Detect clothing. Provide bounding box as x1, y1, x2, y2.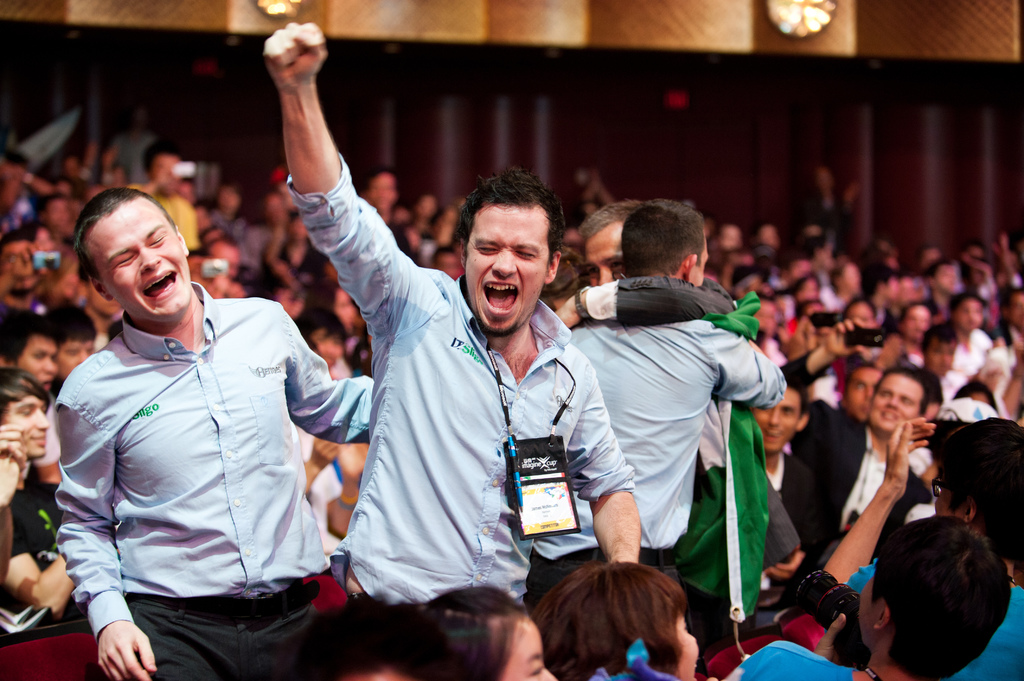
583, 272, 801, 583.
